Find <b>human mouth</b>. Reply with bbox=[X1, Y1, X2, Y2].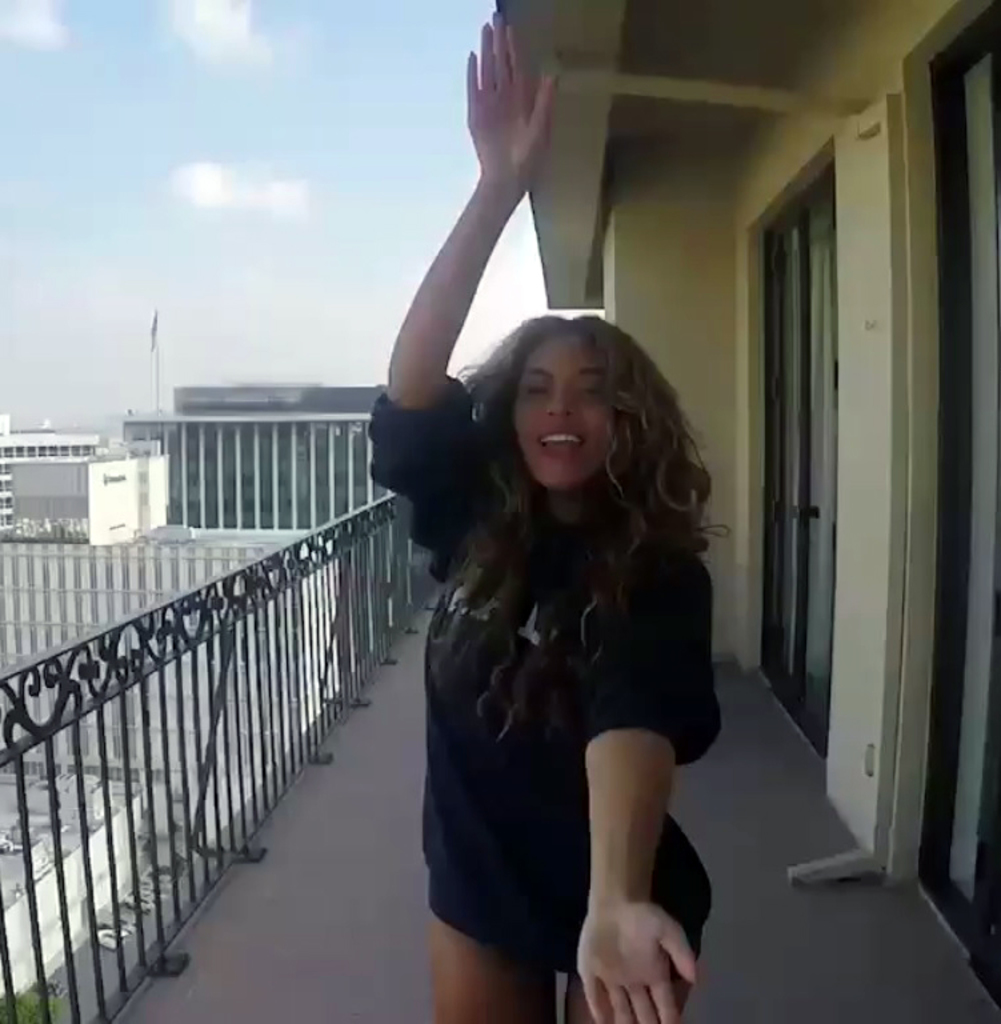
bbox=[538, 427, 577, 453].
